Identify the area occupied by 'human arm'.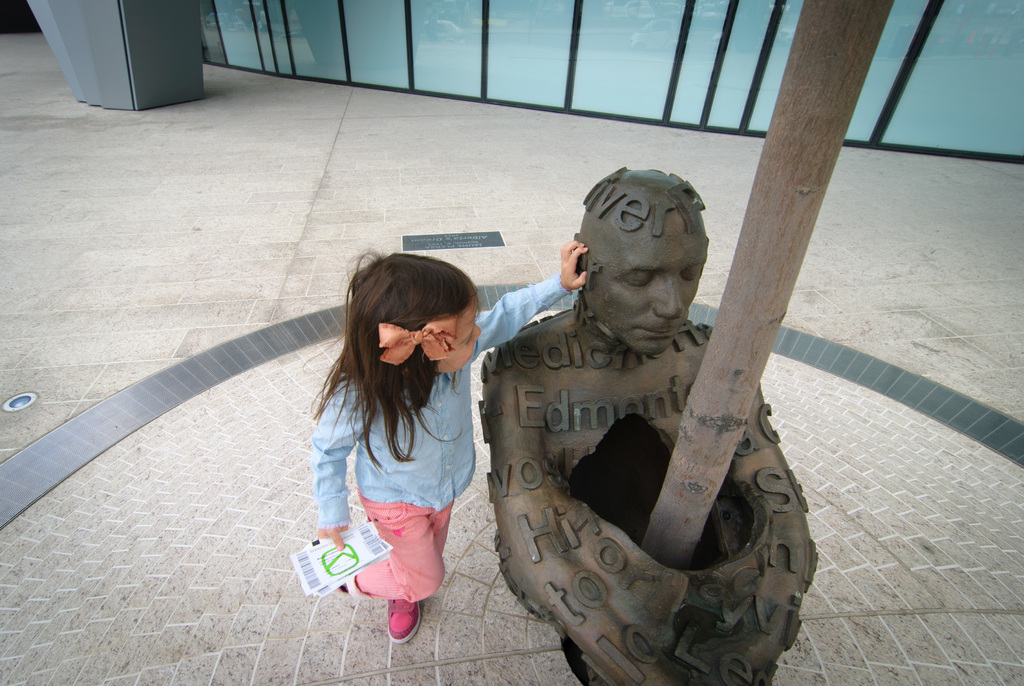
Area: crop(472, 239, 589, 356).
